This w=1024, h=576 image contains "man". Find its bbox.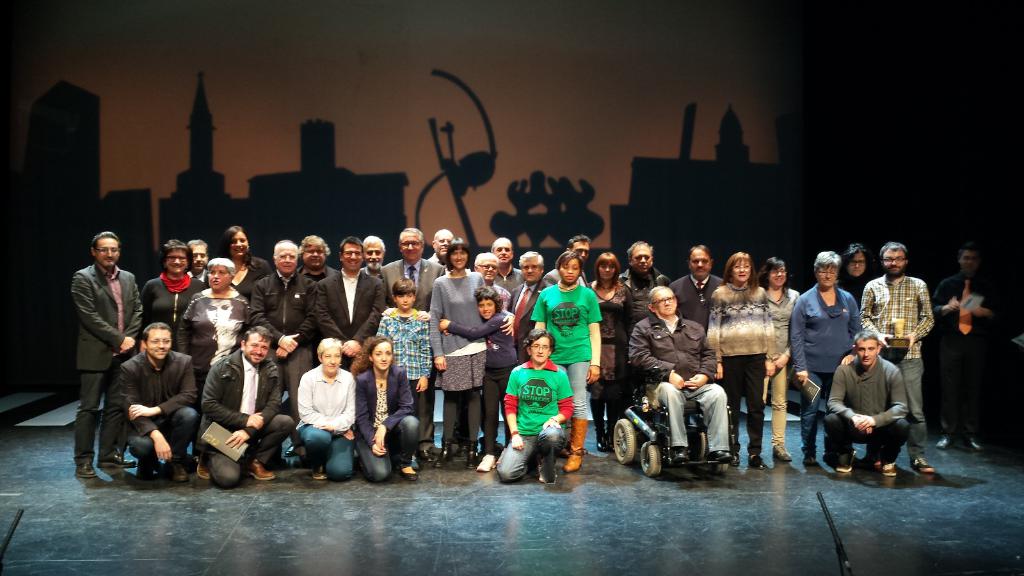
<box>294,231,339,286</box>.
